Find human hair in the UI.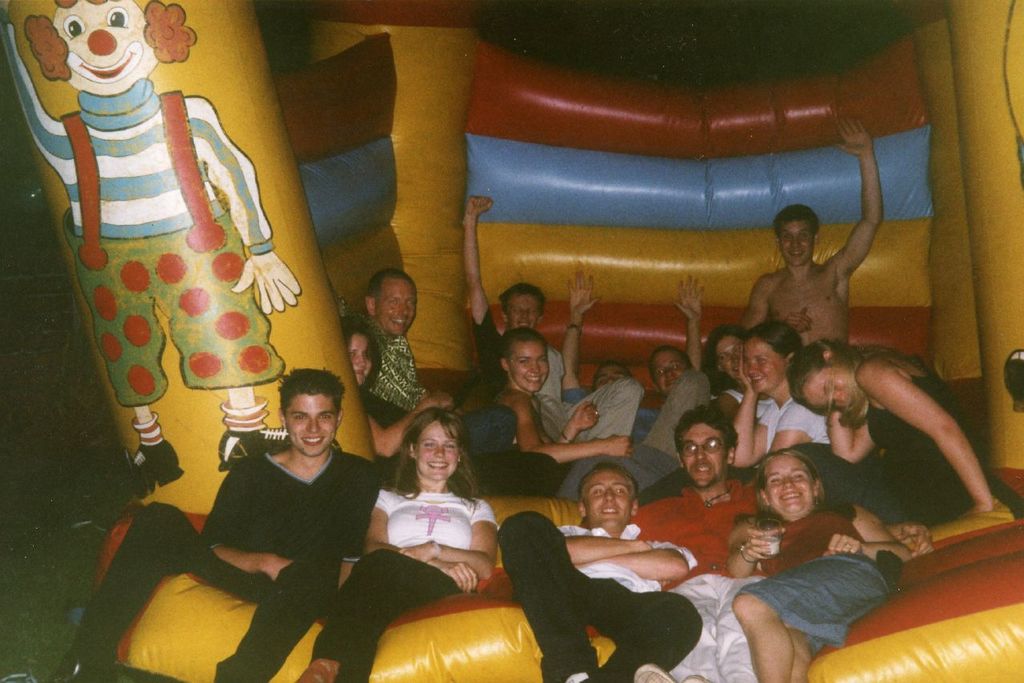
UI element at 578:462:639:501.
